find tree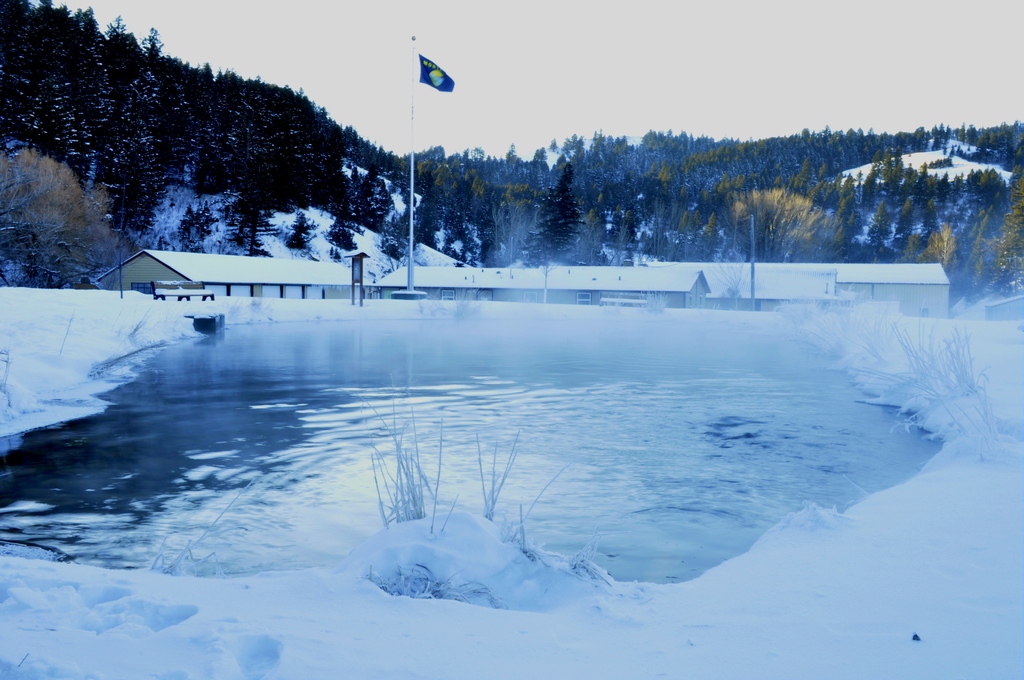
[352, 166, 397, 235]
